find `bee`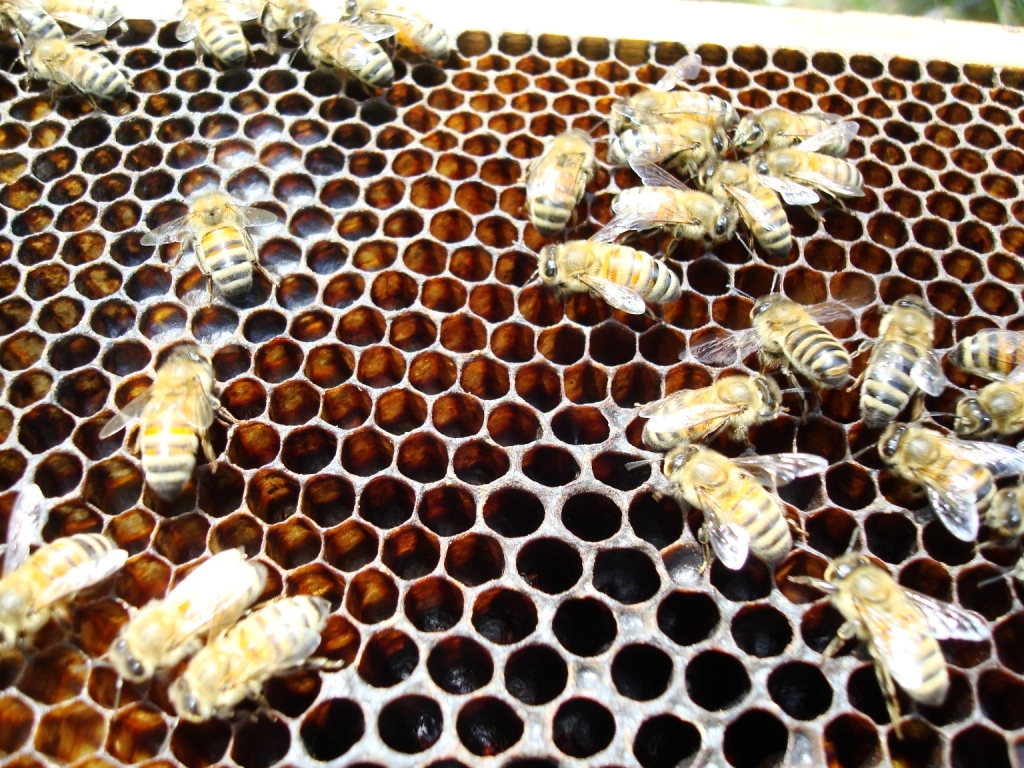
[left=638, top=114, right=728, bottom=182]
